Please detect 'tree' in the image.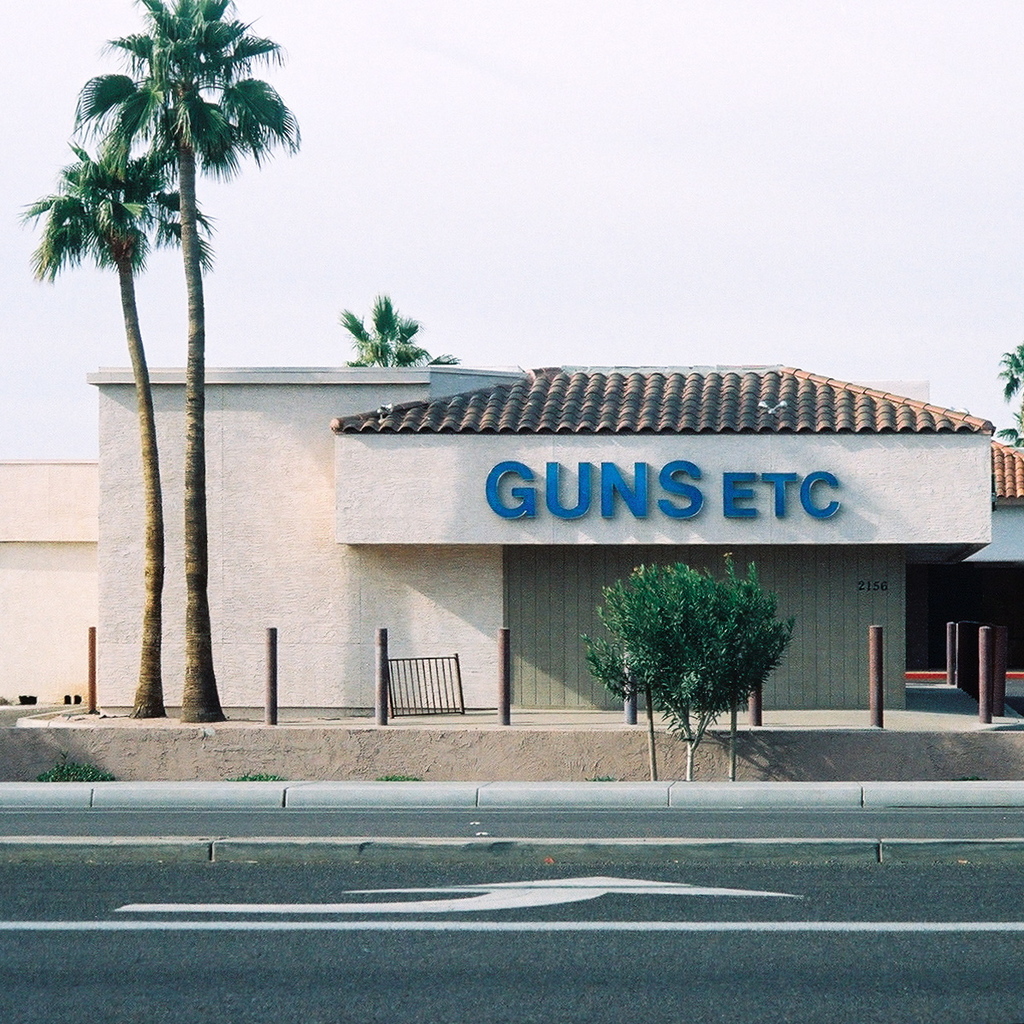
<box>997,346,1023,450</box>.
